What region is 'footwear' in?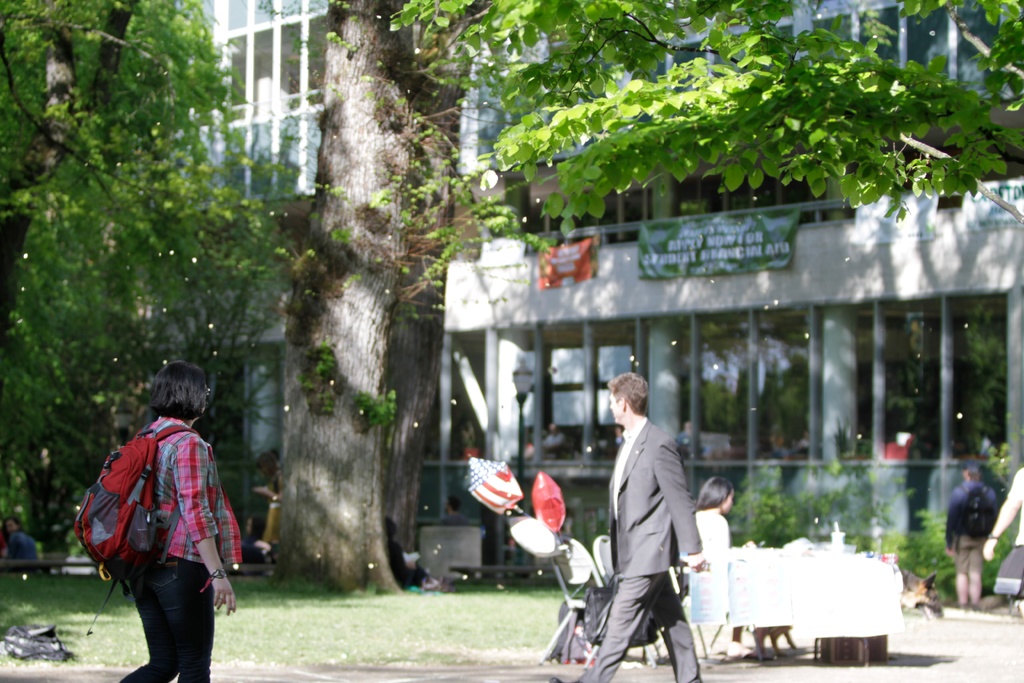
bbox=[675, 667, 701, 682].
